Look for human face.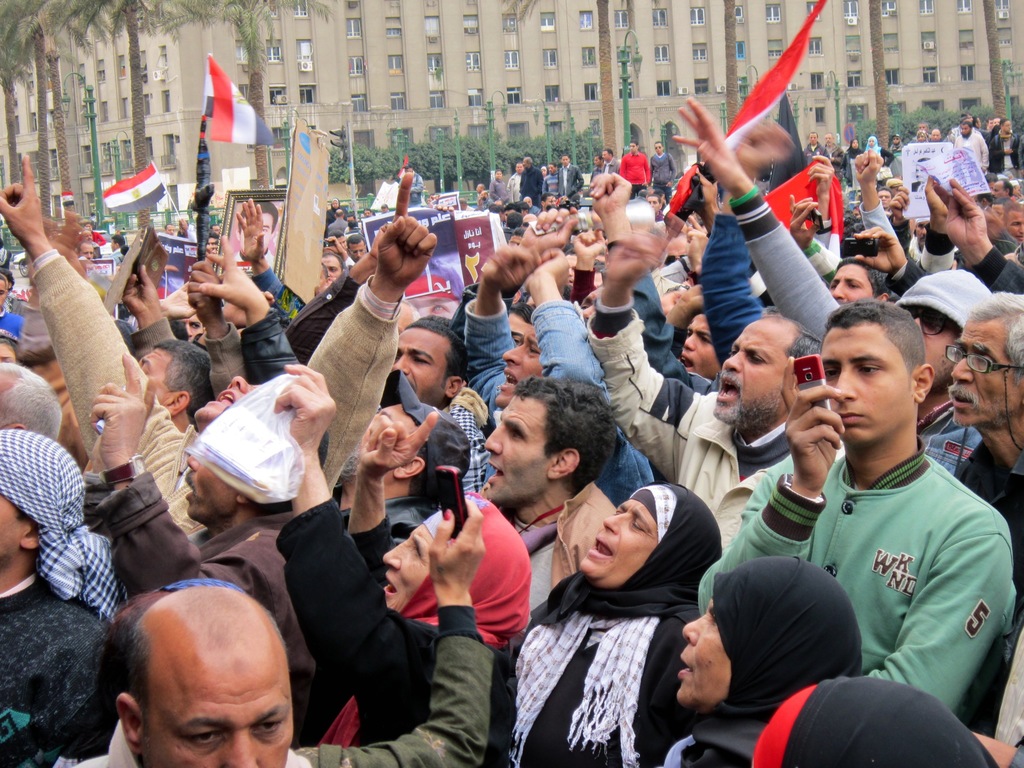
Found: box=[144, 662, 295, 765].
